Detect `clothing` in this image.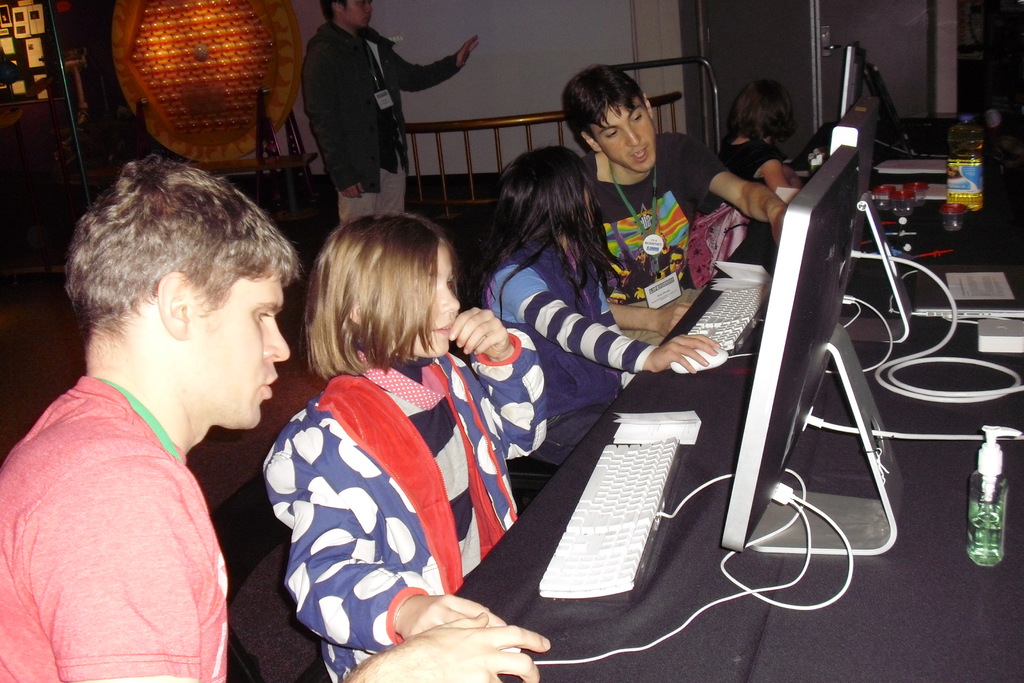
Detection: [579, 133, 731, 346].
